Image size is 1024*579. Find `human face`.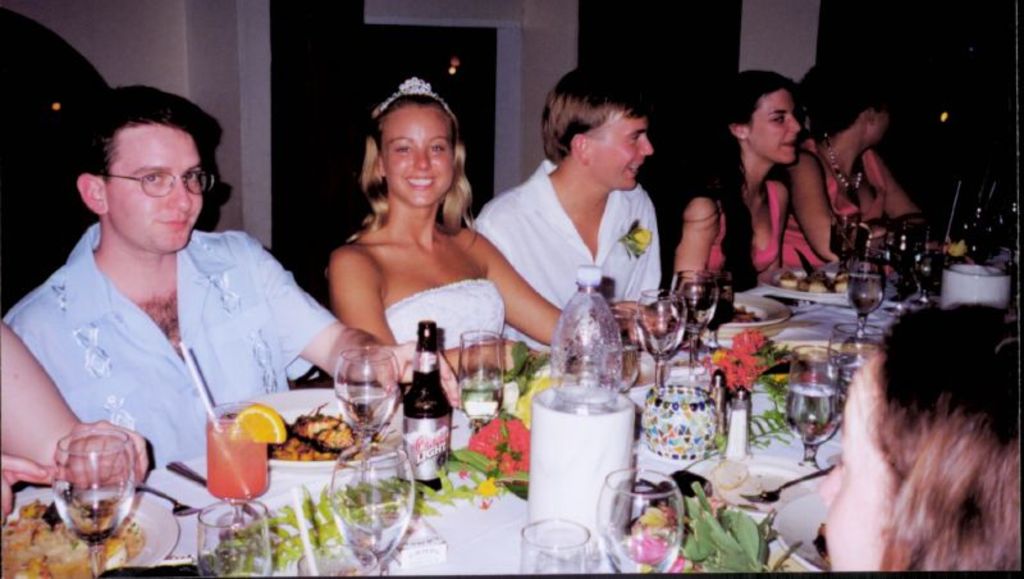
(left=813, top=369, right=879, bottom=578).
